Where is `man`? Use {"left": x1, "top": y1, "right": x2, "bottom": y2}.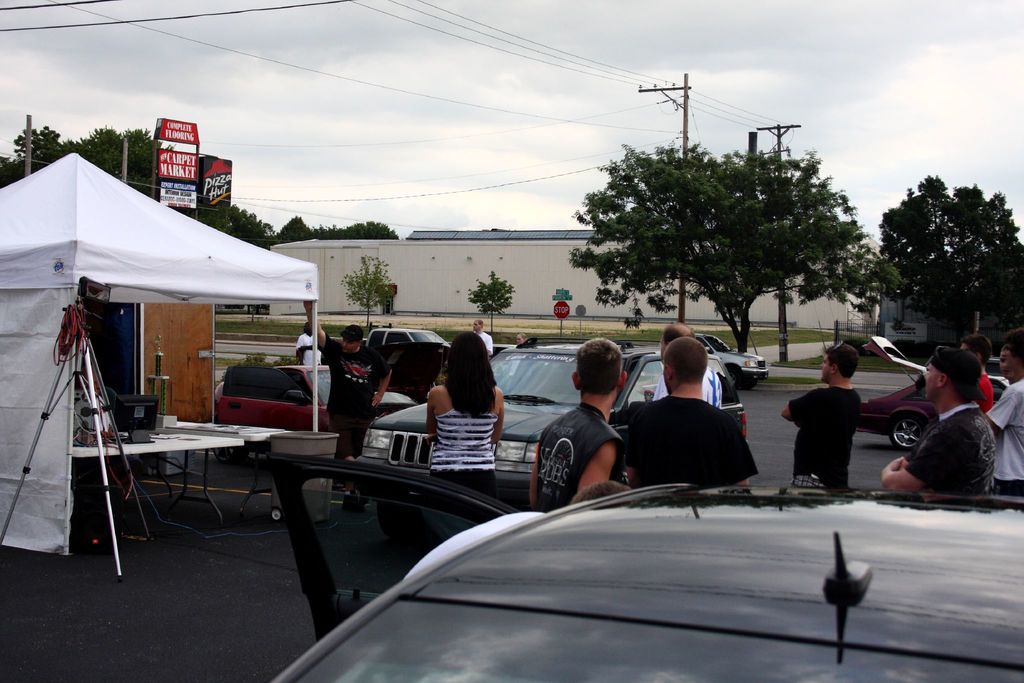
{"left": 874, "top": 345, "right": 998, "bottom": 497}.
